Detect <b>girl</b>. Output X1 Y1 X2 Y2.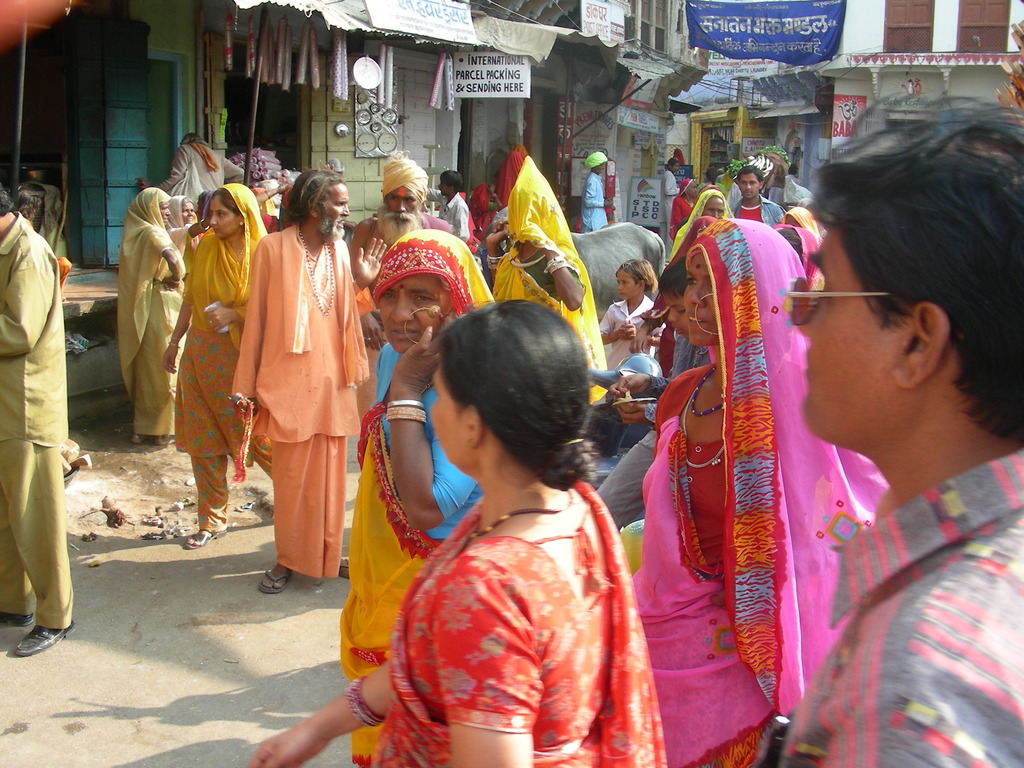
337 216 478 767.
